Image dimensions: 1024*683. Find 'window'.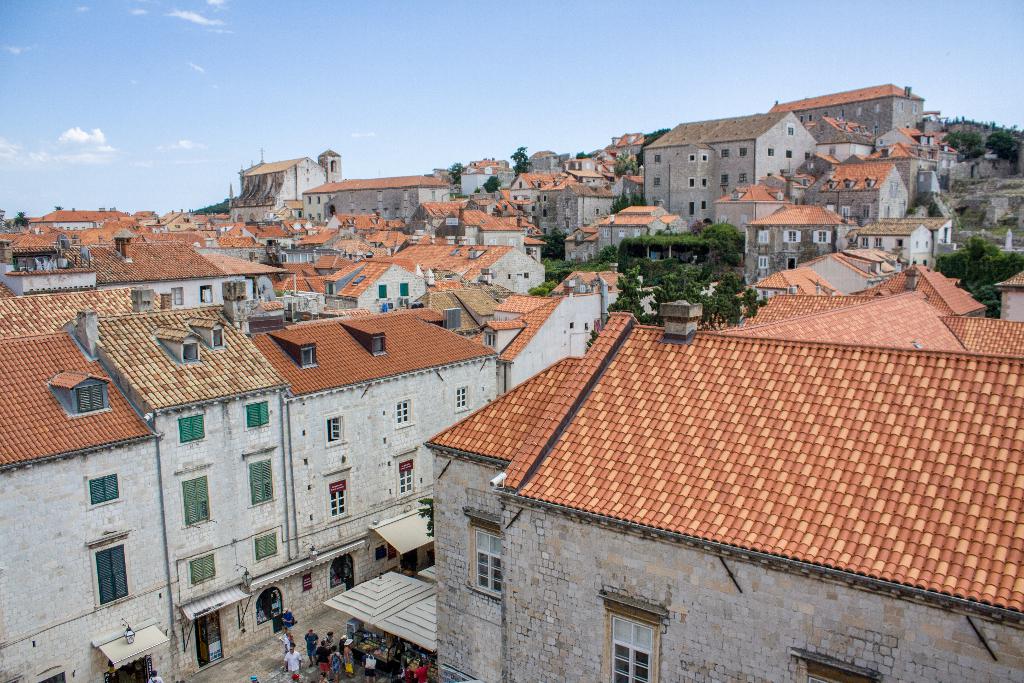
detection(330, 553, 355, 586).
